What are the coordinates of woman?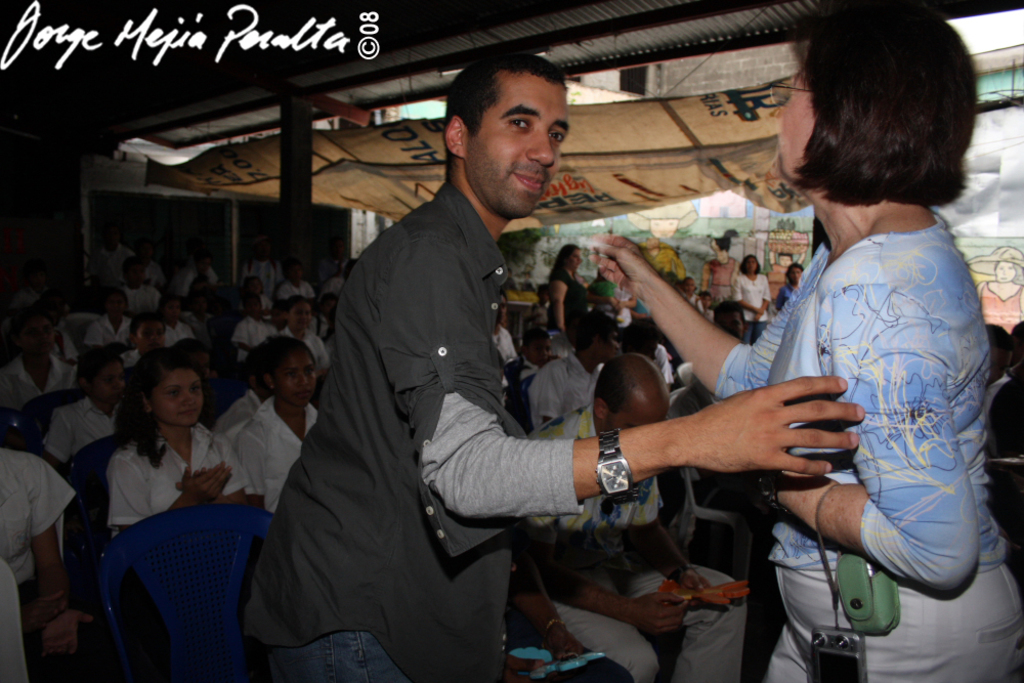
box=[1, 445, 113, 682].
